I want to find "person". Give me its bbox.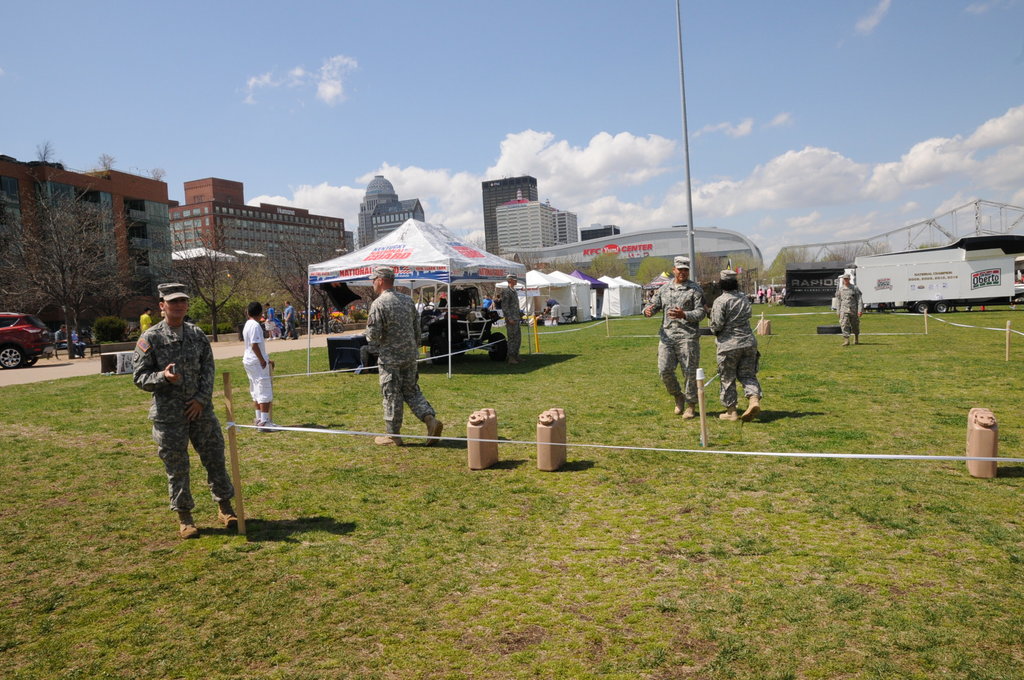
[x1=836, y1=275, x2=868, y2=345].
